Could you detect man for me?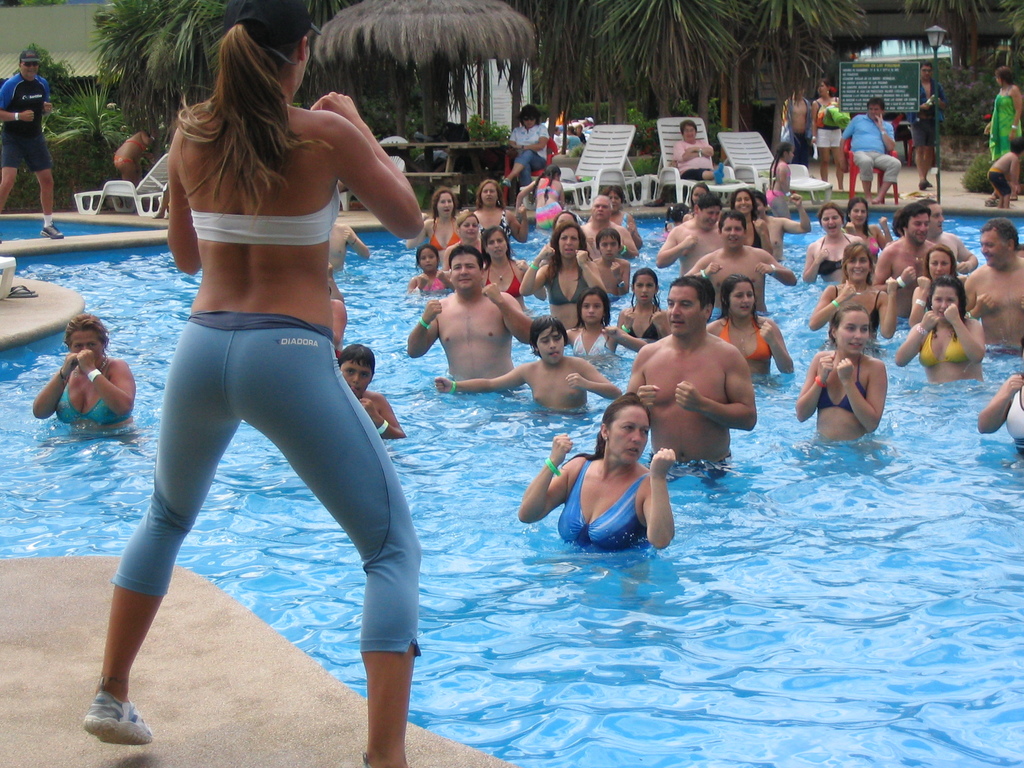
Detection result: [654,188,726,276].
